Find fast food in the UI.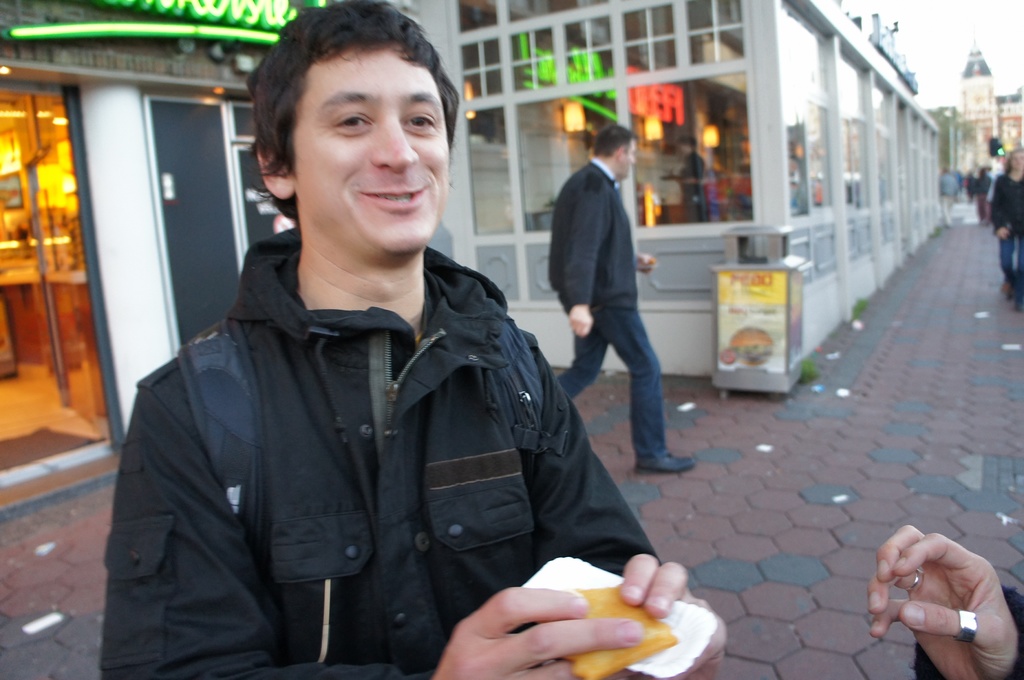
UI element at [523,561,691,659].
